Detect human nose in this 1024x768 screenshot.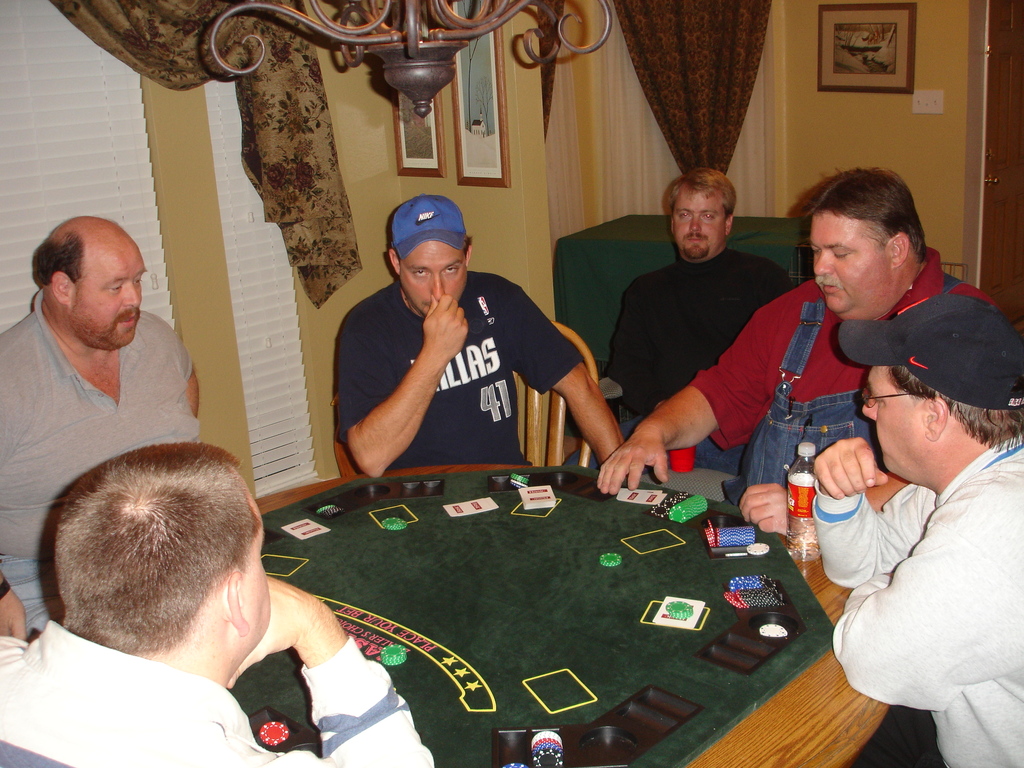
Detection: {"left": 688, "top": 214, "right": 702, "bottom": 234}.
